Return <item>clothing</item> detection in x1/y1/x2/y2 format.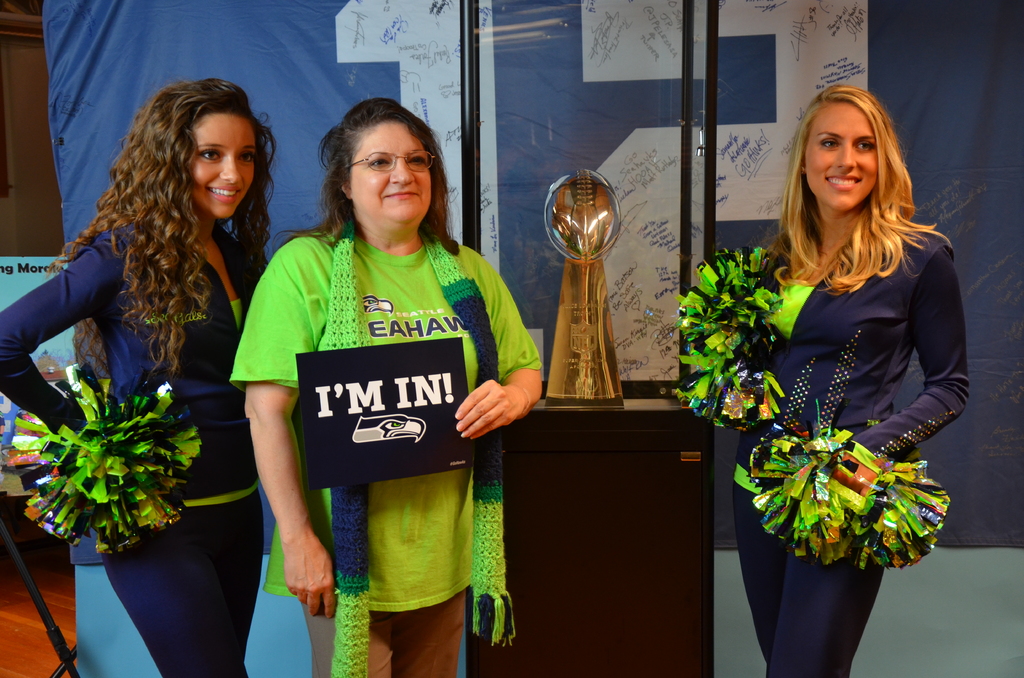
723/226/966/677.
